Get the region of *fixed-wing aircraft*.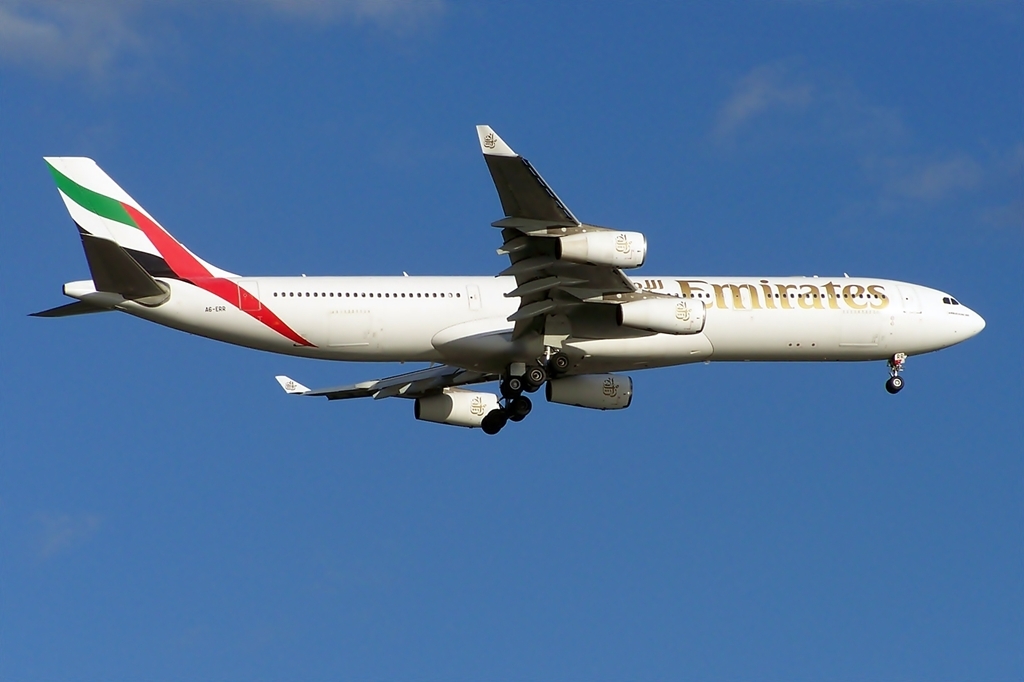
rect(31, 120, 989, 434).
